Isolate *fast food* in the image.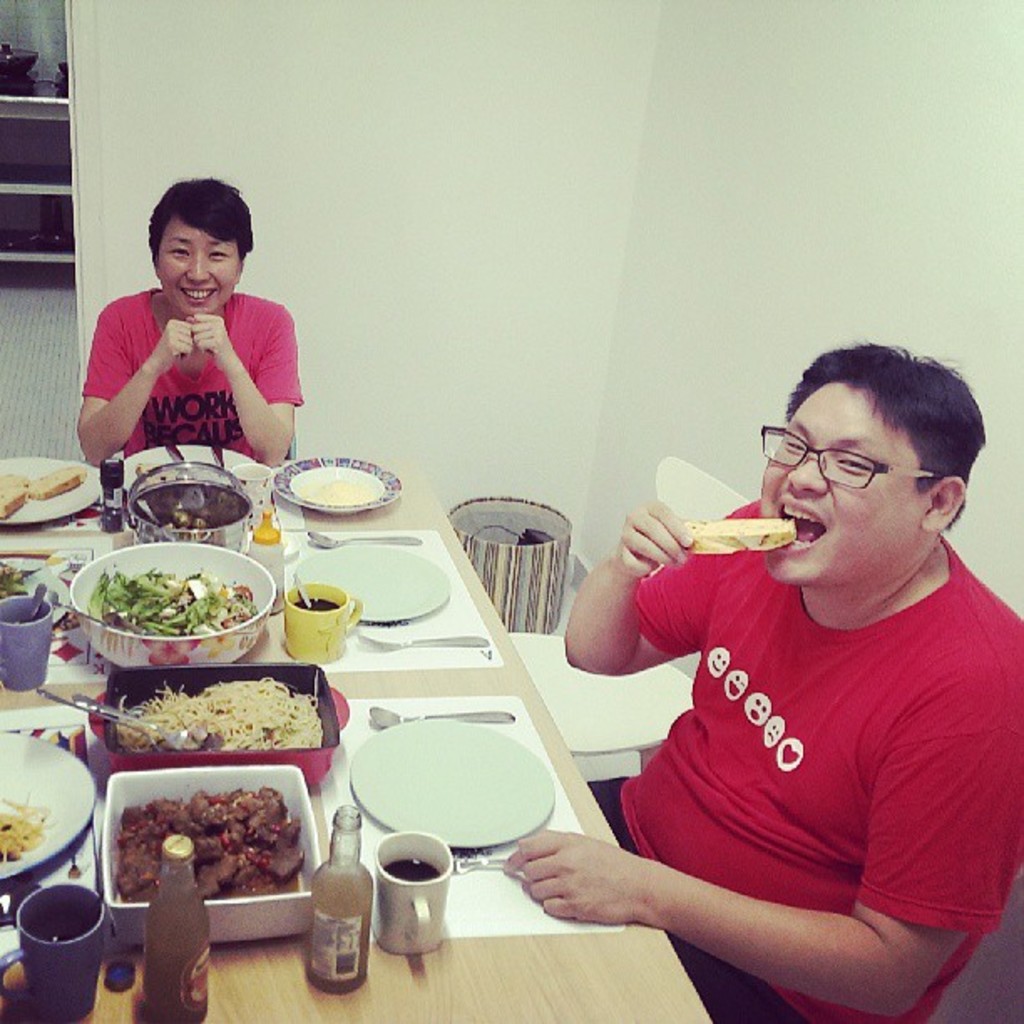
Isolated region: box=[683, 507, 798, 564].
